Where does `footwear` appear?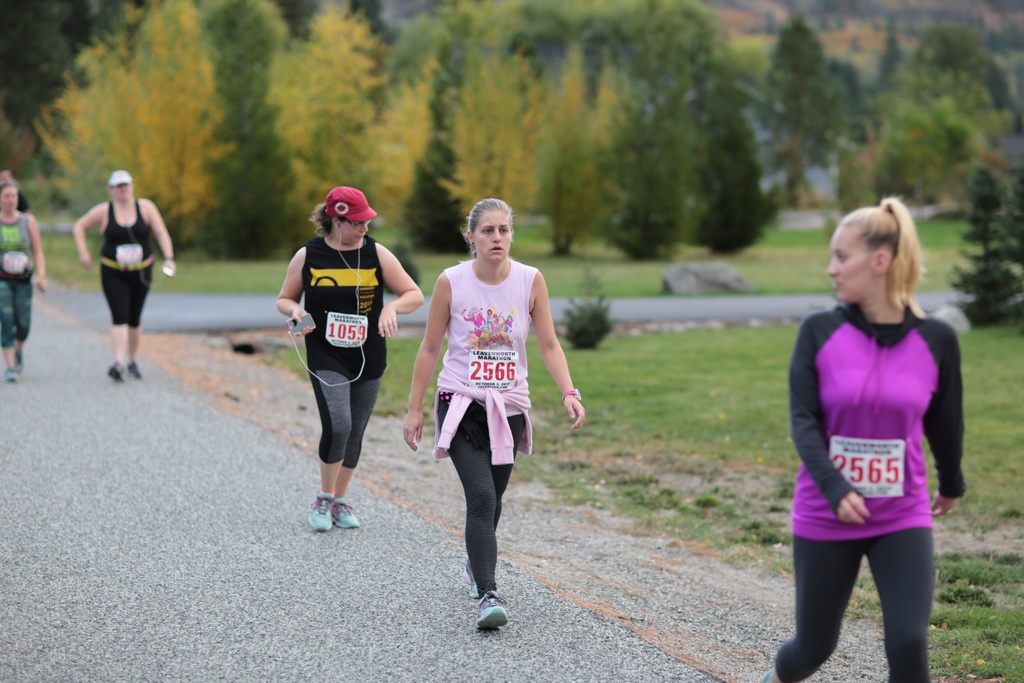
Appears at BBox(108, 368, 130, 381).
